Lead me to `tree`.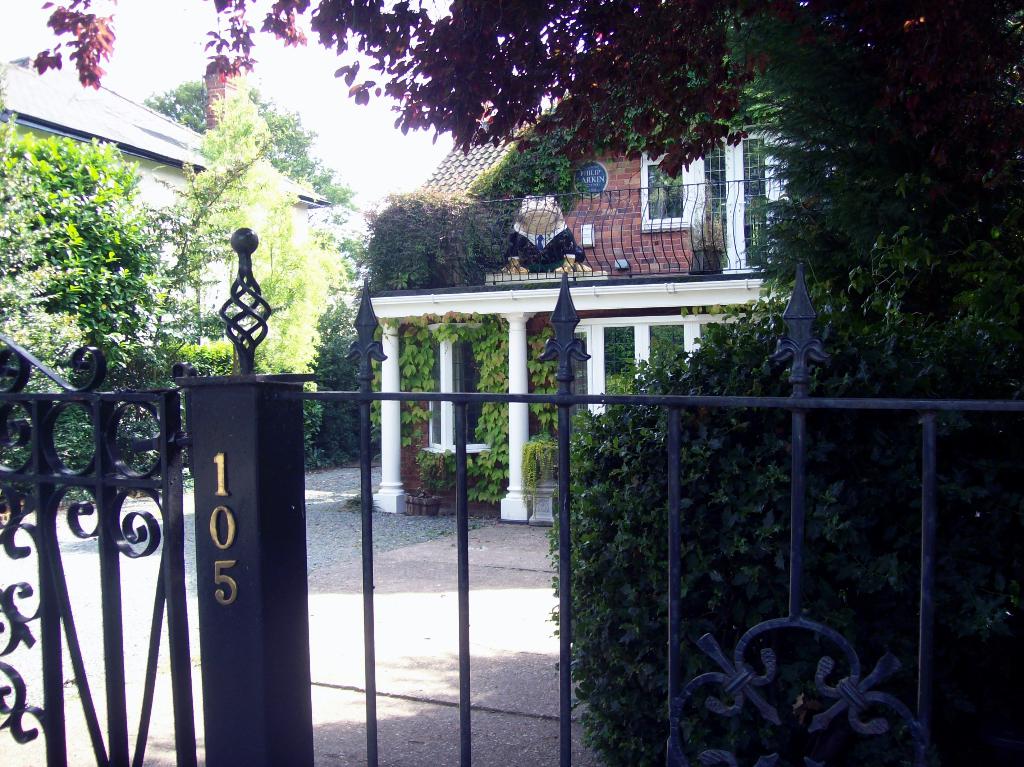
Lead to [32, 0, 1023, 326].
